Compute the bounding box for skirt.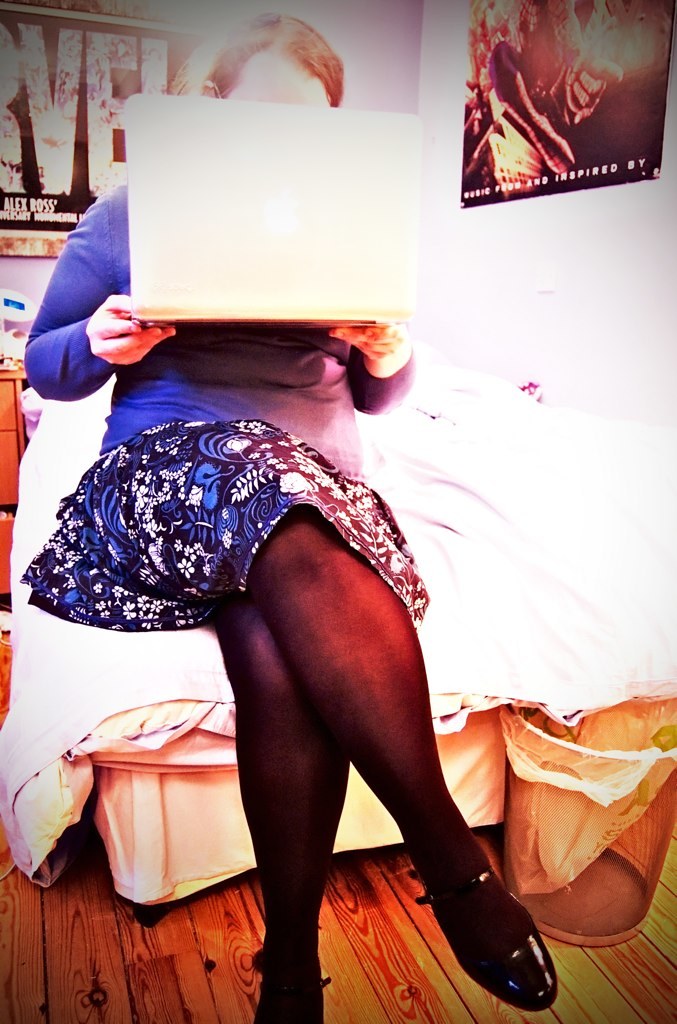
x1=13, y1=417, x2=434, y2=630.
